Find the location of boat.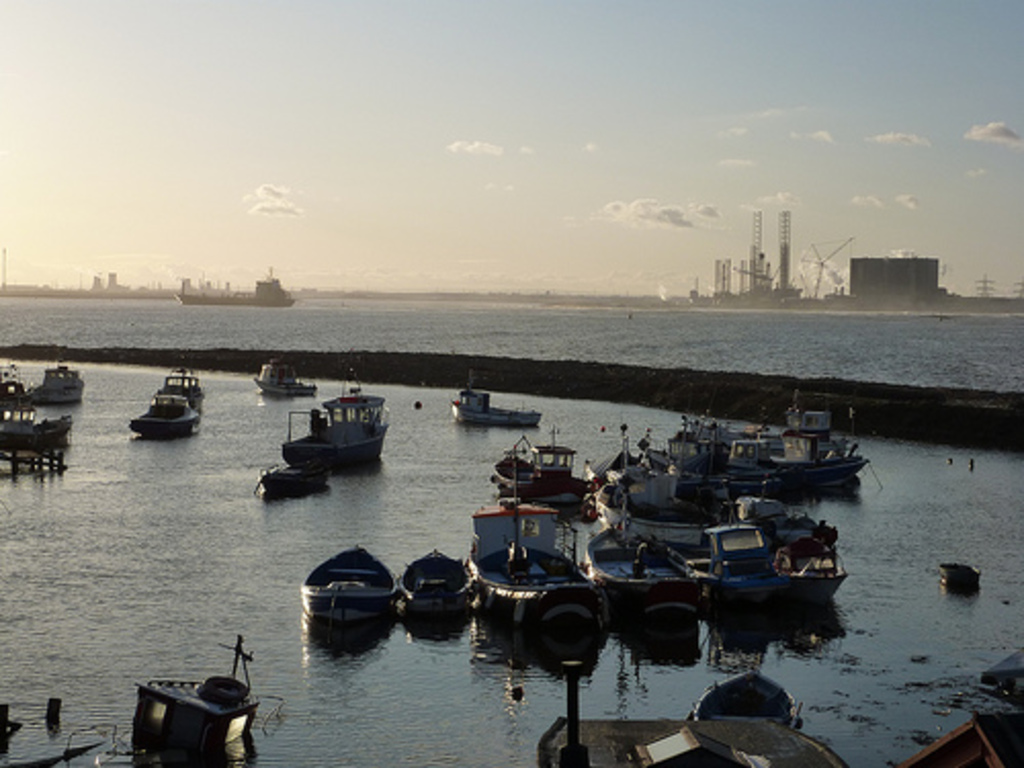
Location: {"left": 129, "top": 389, "right": 201, "bottom": 440}.
